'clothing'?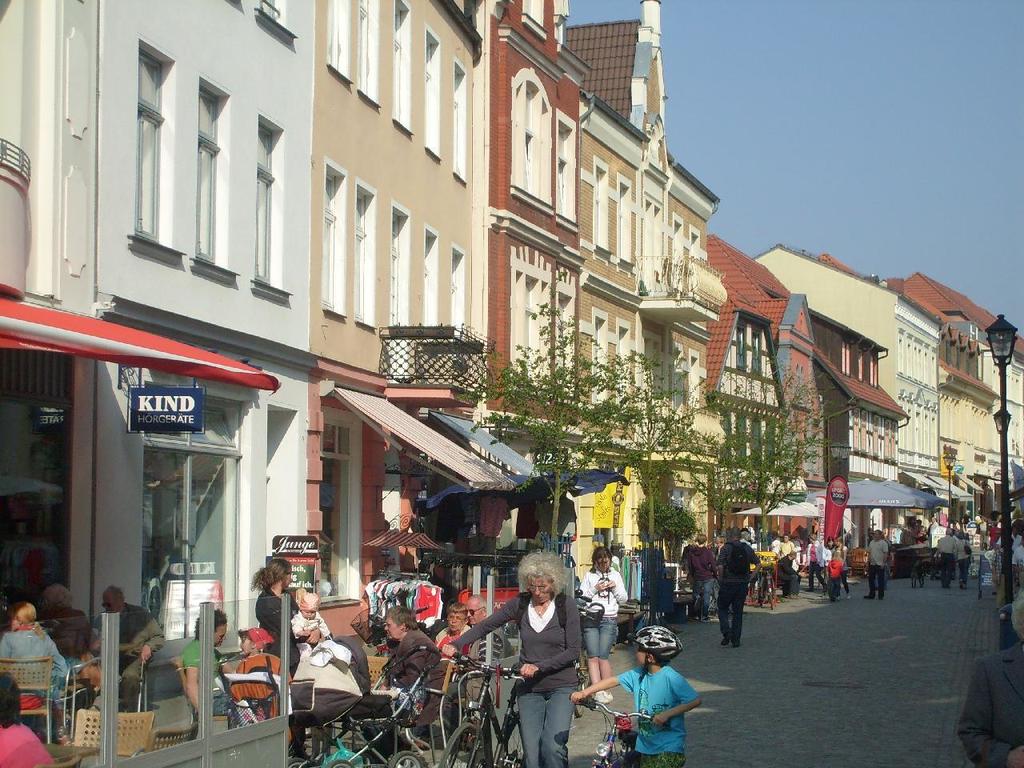
580 564 626 656
